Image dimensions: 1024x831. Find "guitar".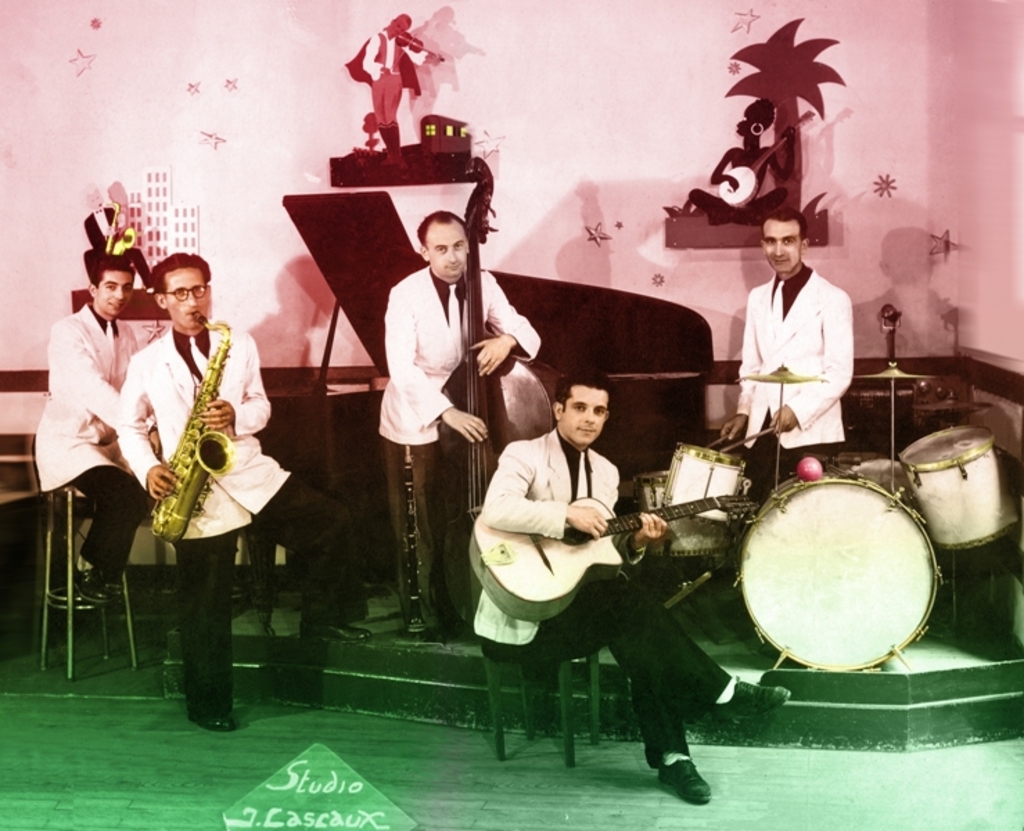
{"left": 414, "top": 158, "right": 560, "bottom": 633}.
